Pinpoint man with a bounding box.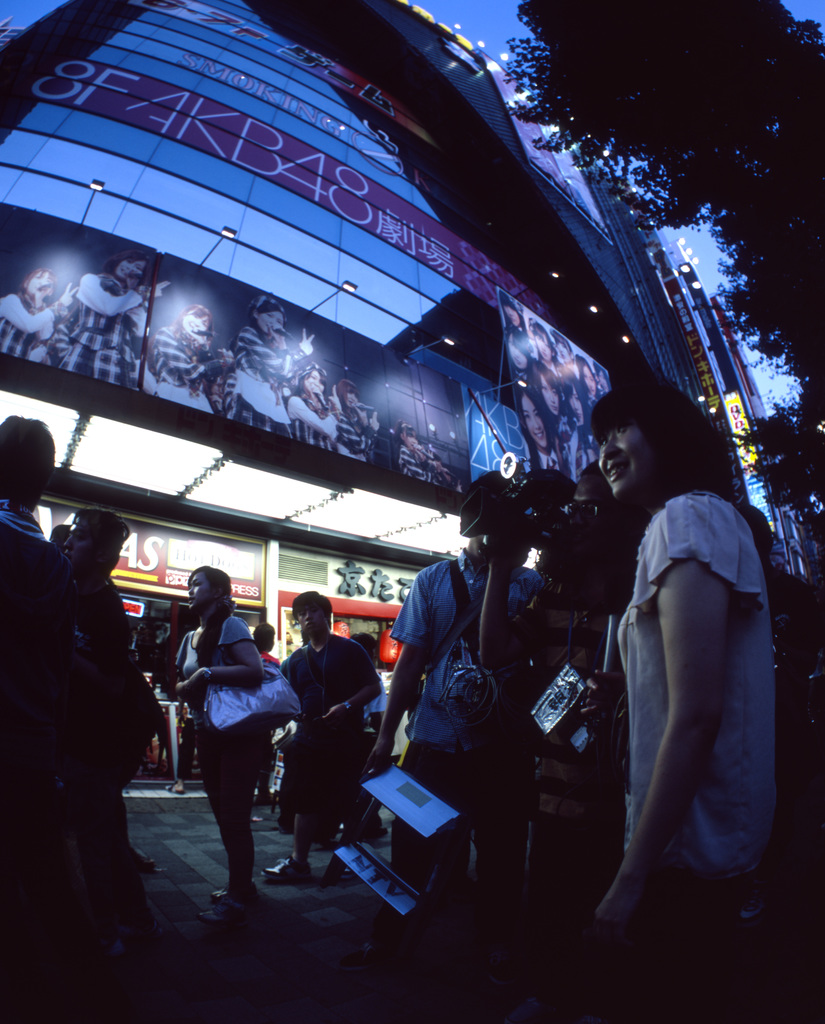
(x1=734, y1=505, x2=824, y2=932).
